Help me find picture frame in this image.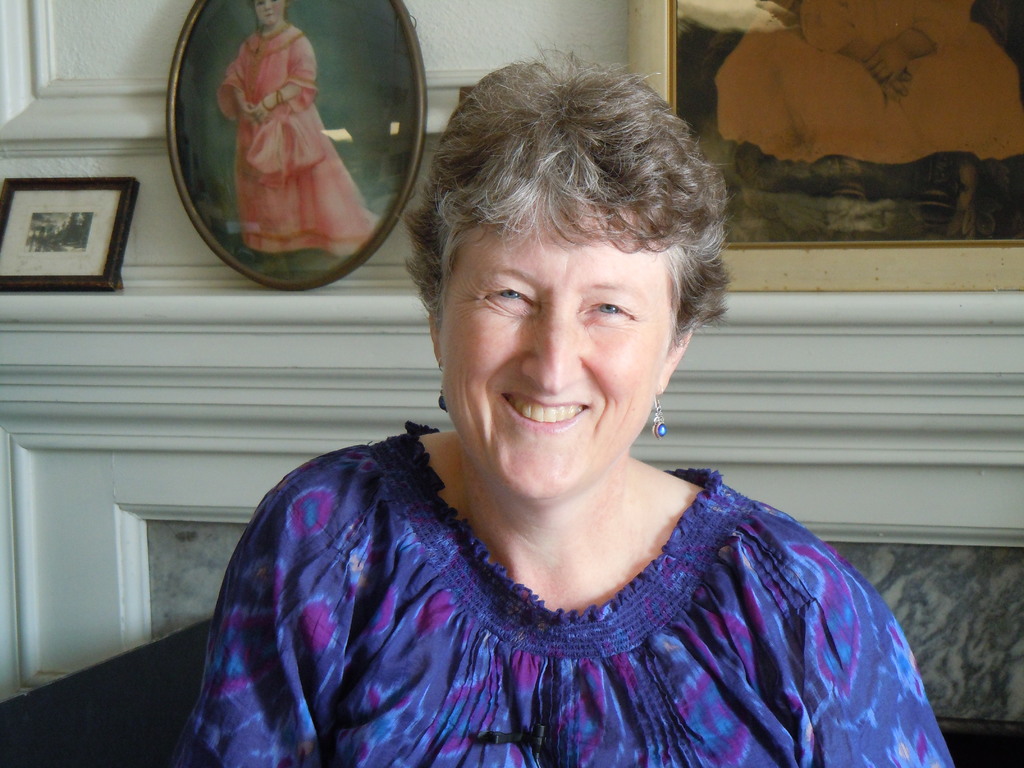
Found it: [left=163, top=0, right=426, bottom=294].
